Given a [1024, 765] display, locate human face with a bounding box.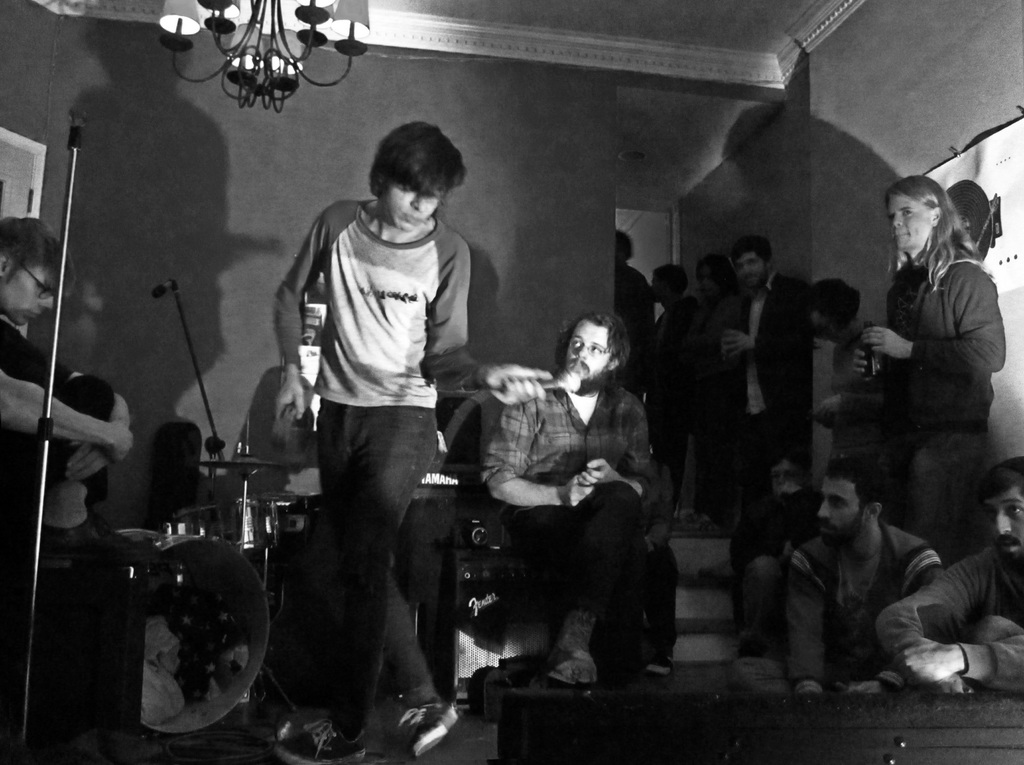
Located: l=0, t=268, r=56, b=325.
